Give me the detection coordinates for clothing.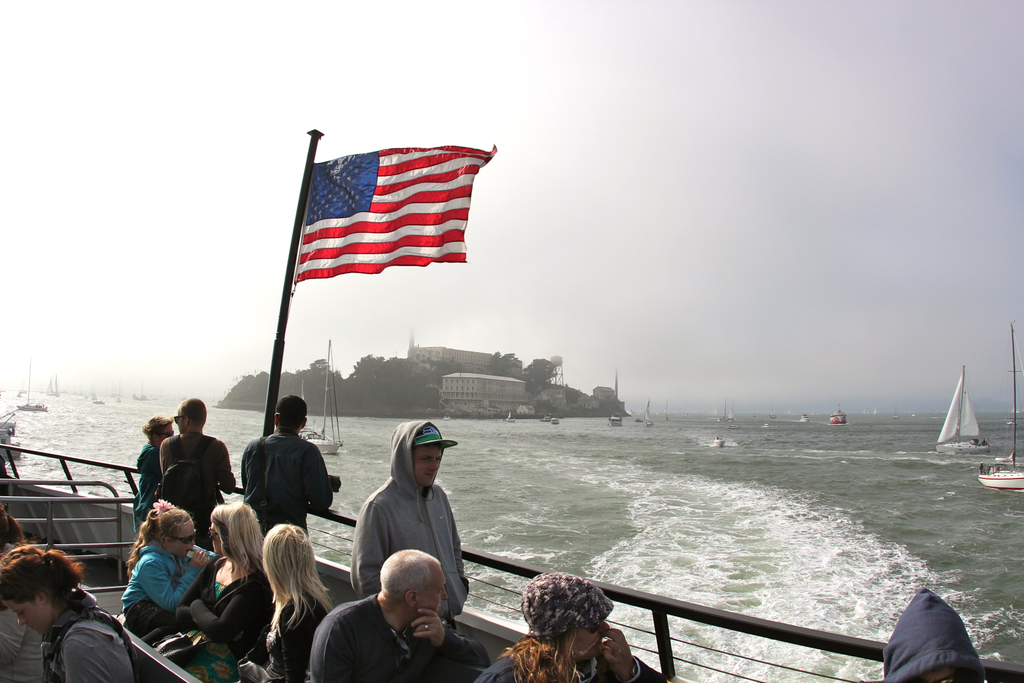
<box>129,436,163,523</box>.
